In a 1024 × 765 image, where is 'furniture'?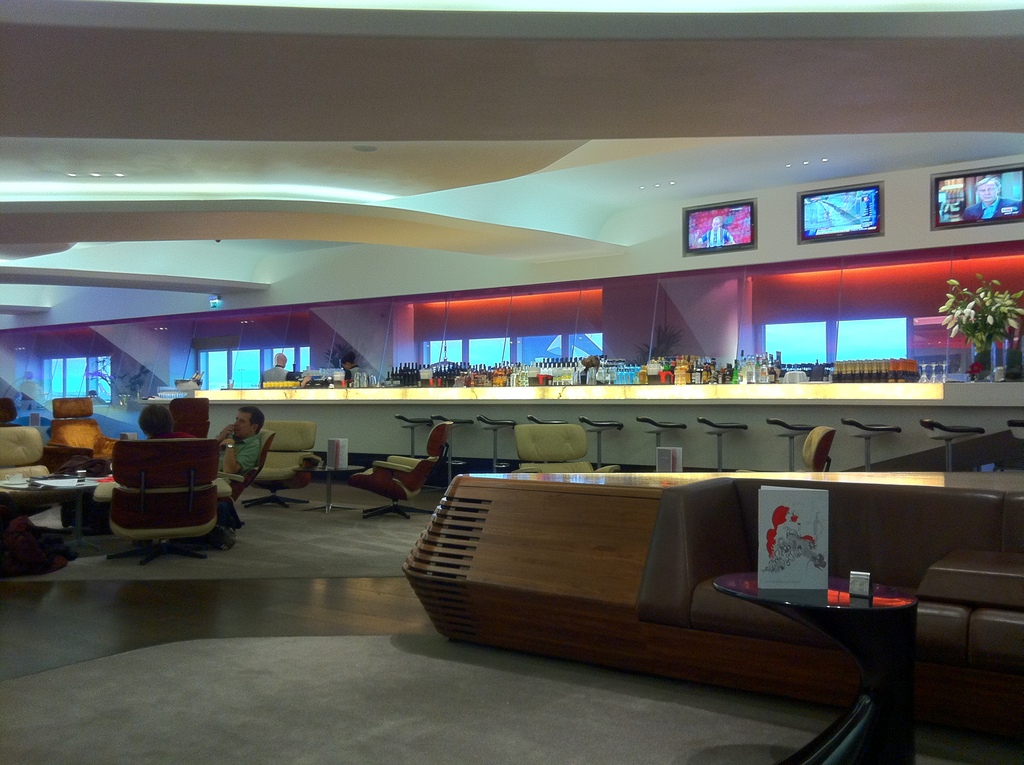
select_region(801, 424, 836, 467).
